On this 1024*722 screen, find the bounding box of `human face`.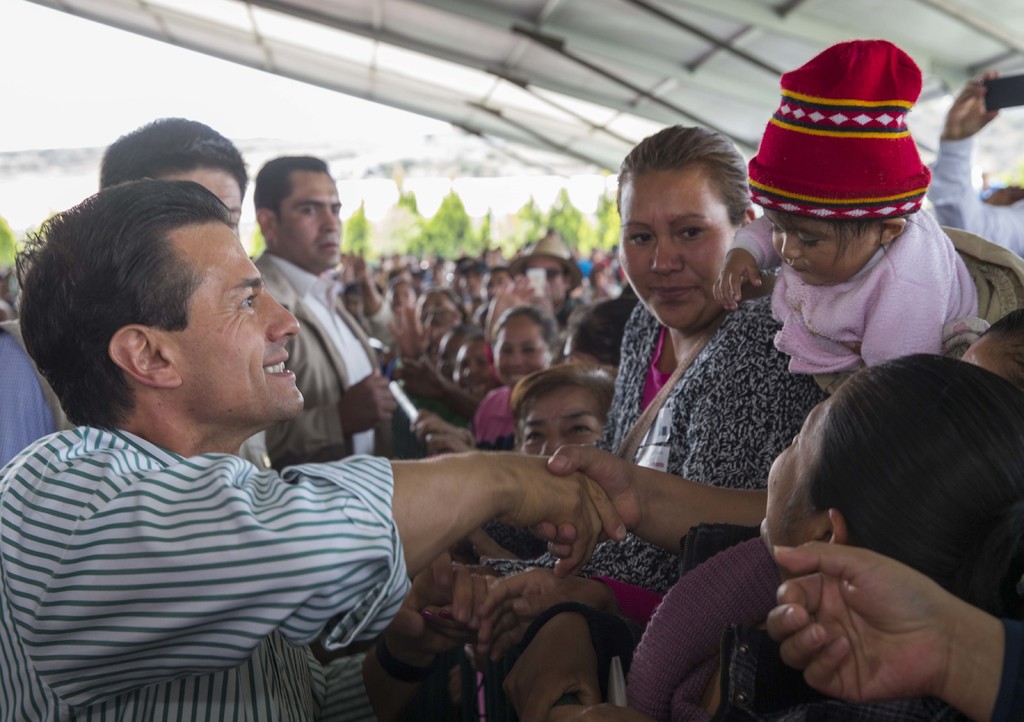
Bounding box: rect(516, 387, 601, 446).
